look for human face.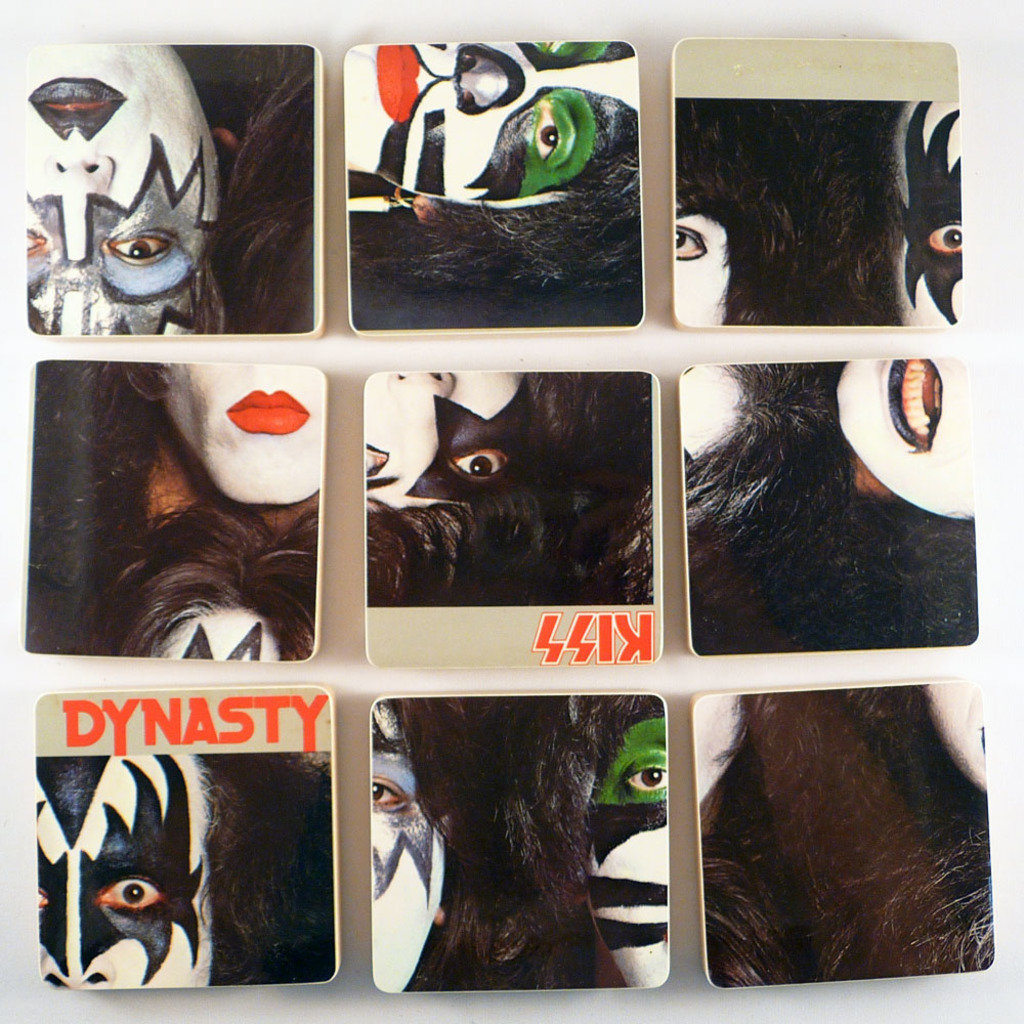
Found: {"left": 26, "top": 40, "right": 219, "bottom": 335}.
